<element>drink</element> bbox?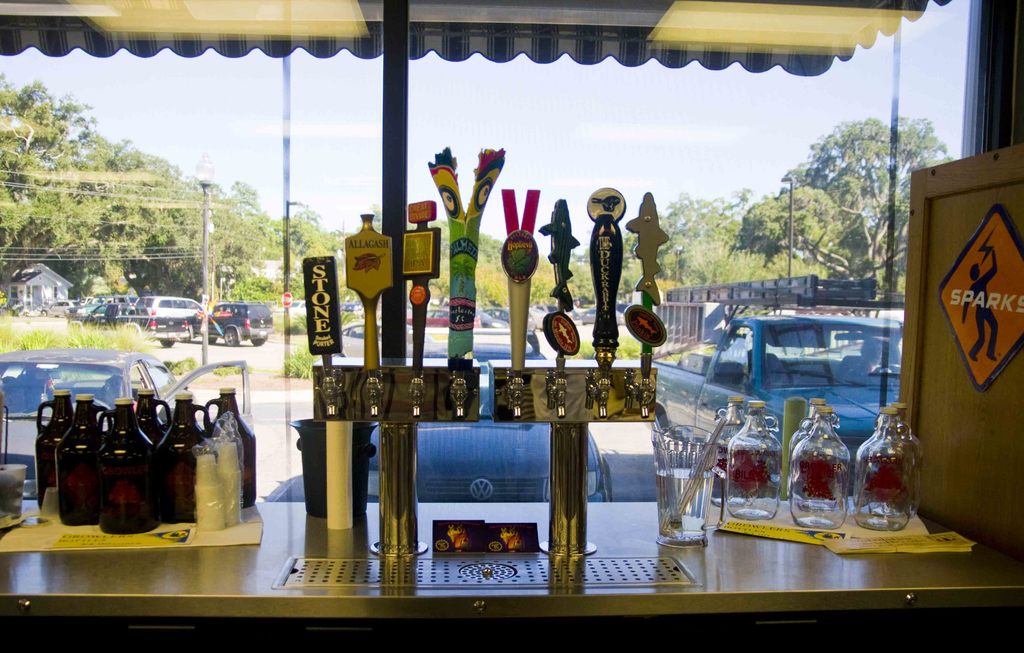
left=652, top=465, right=714, bottom=540
